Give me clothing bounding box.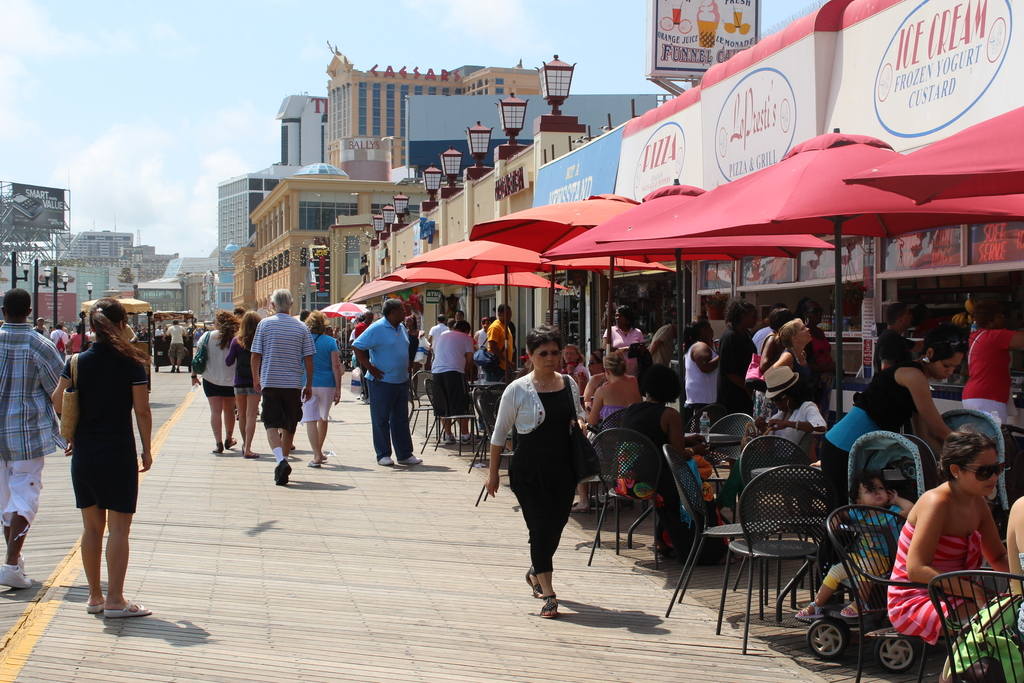
crop(66, 329, 147, 519).
